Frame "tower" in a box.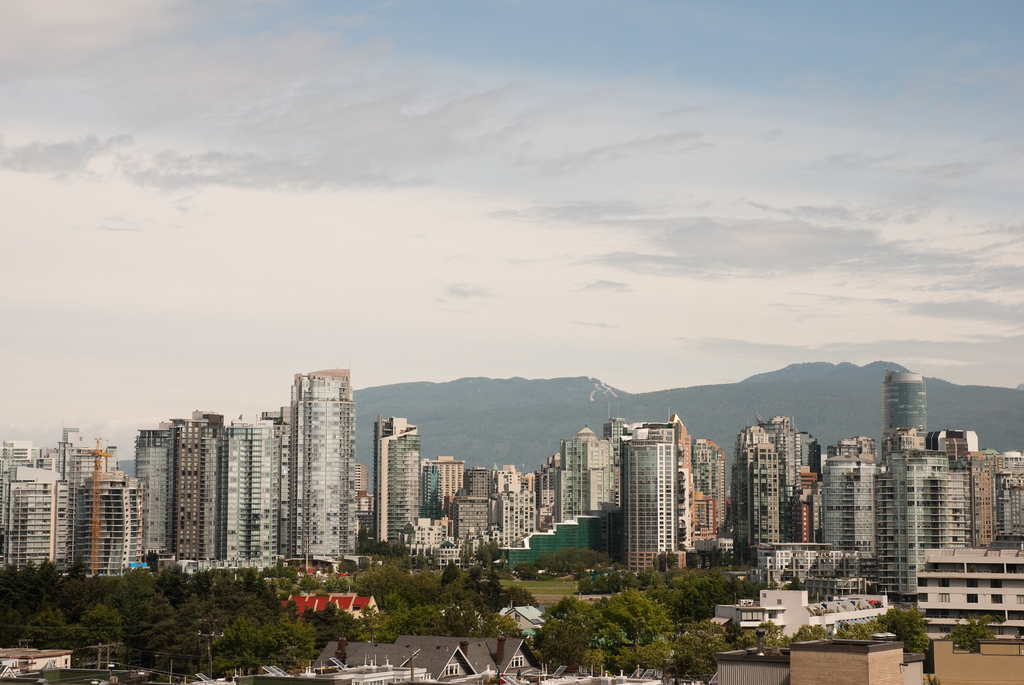
372,413,421,544.
